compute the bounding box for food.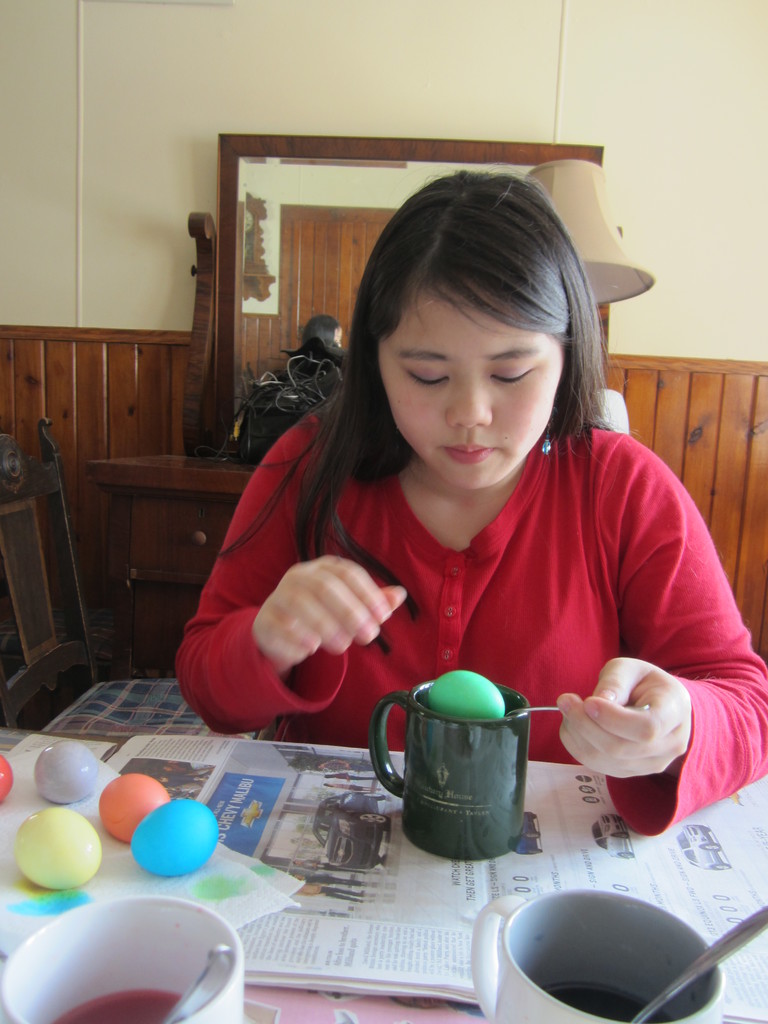
<region>10, 809, 101, 890</region>.
